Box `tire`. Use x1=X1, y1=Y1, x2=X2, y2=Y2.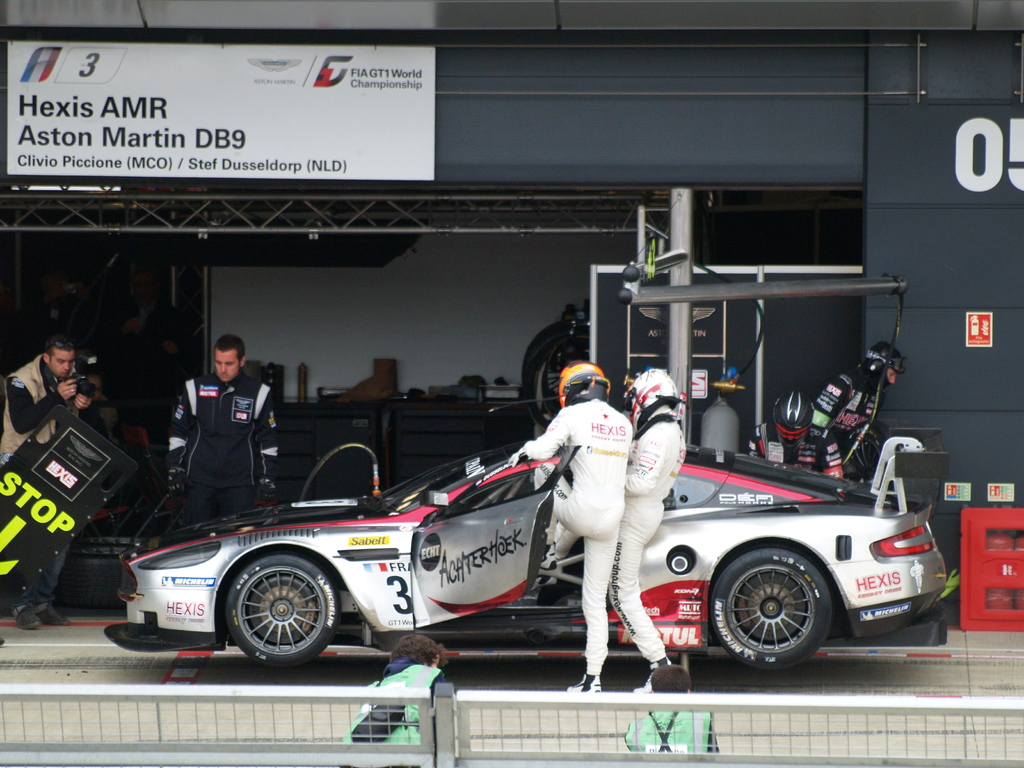
x1=54, y1=534, x2=161, y2=606.
